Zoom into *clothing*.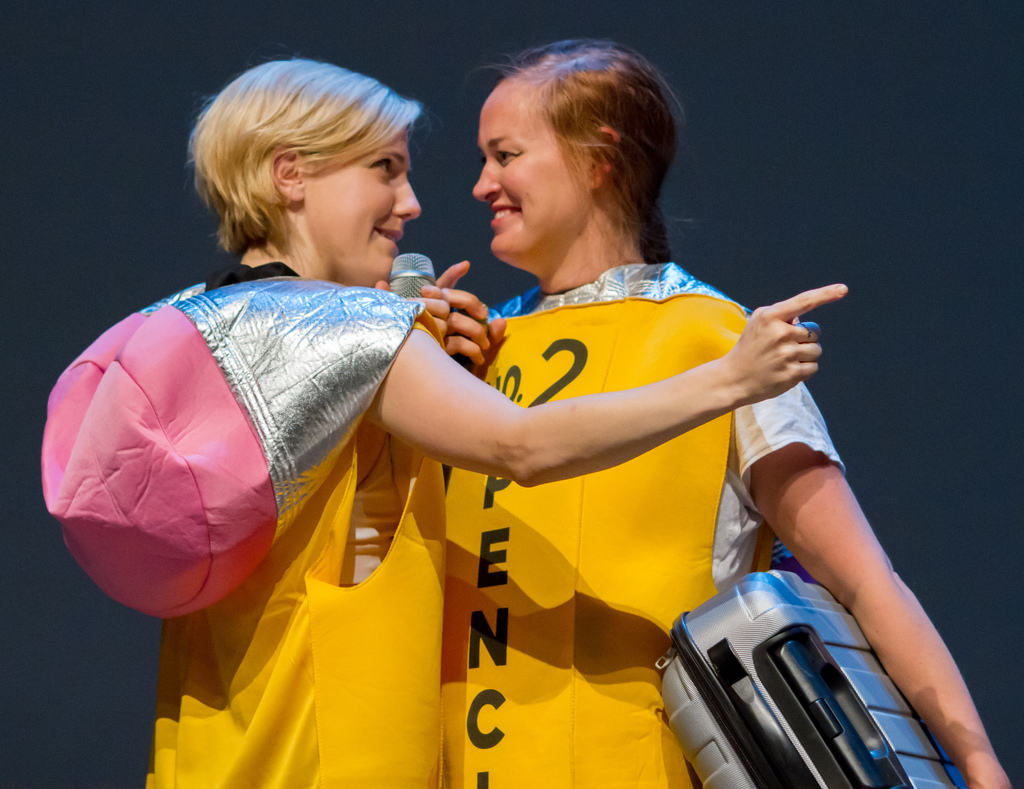
Zoom target: <bbox>36, 261, 442, 788</bbox>.
